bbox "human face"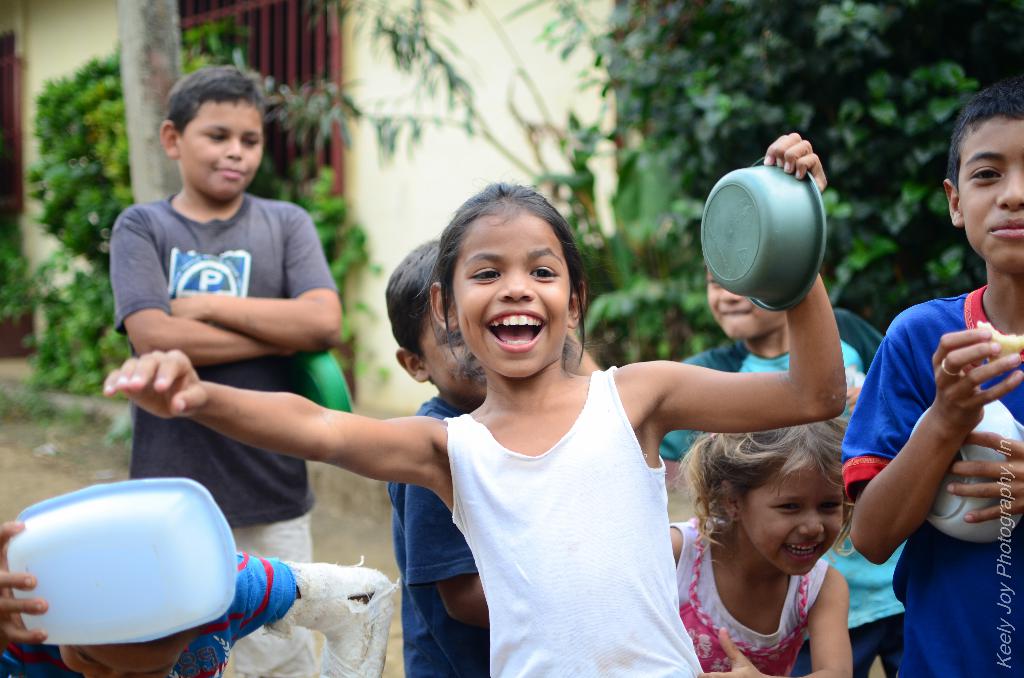
bbox=(428, 318, 480, 405)
